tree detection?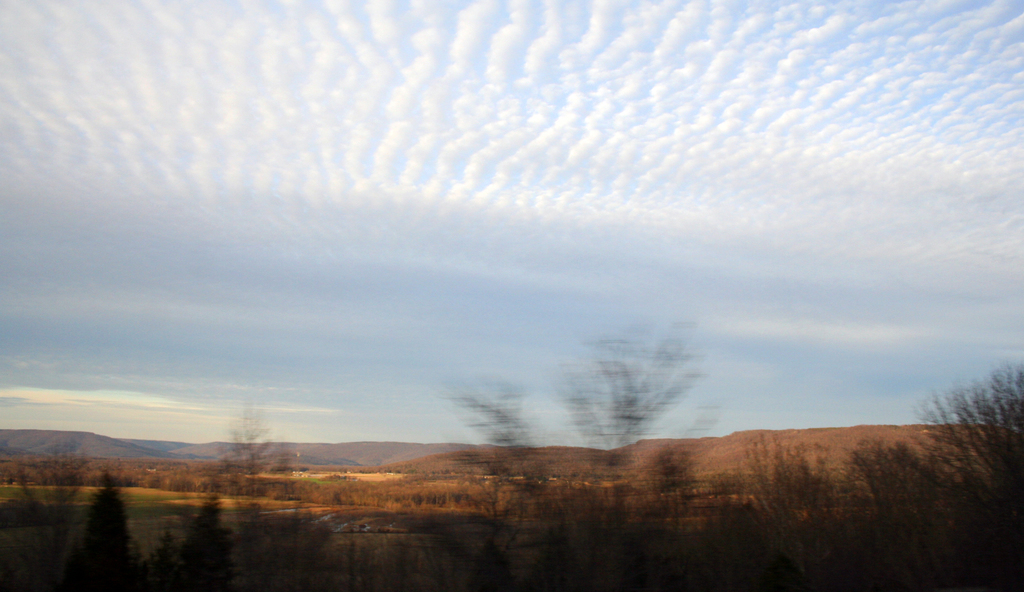
crop(212, 400, 285, 520)
